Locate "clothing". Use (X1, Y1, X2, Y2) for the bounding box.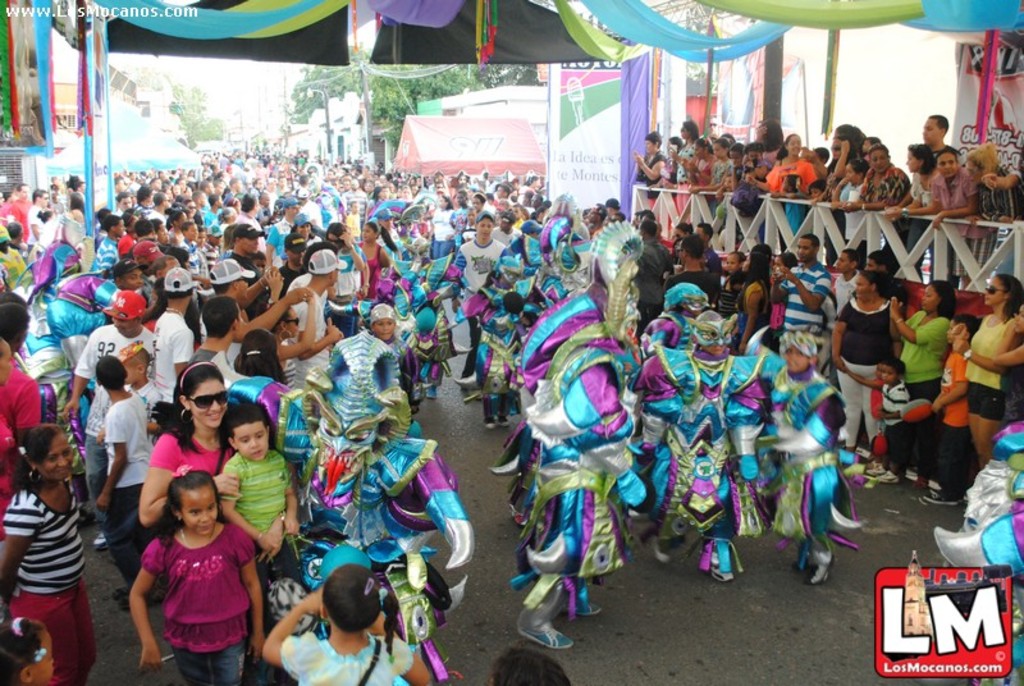
(0, 143, 859, 627).
